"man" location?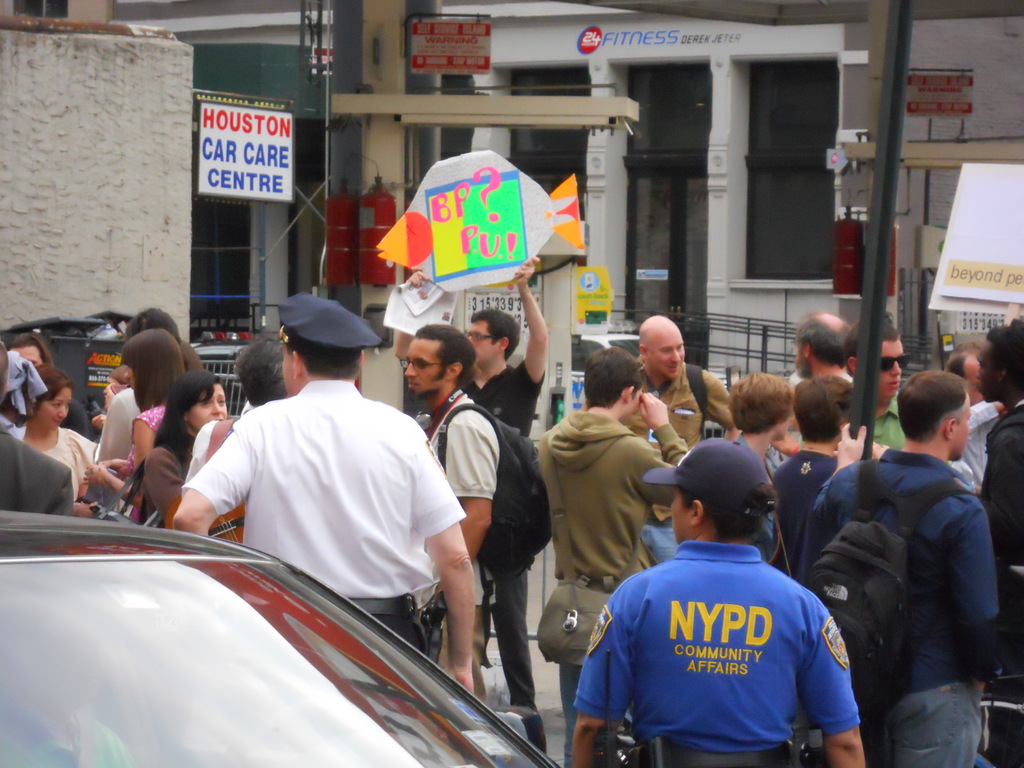
0, 349, 73, 516
